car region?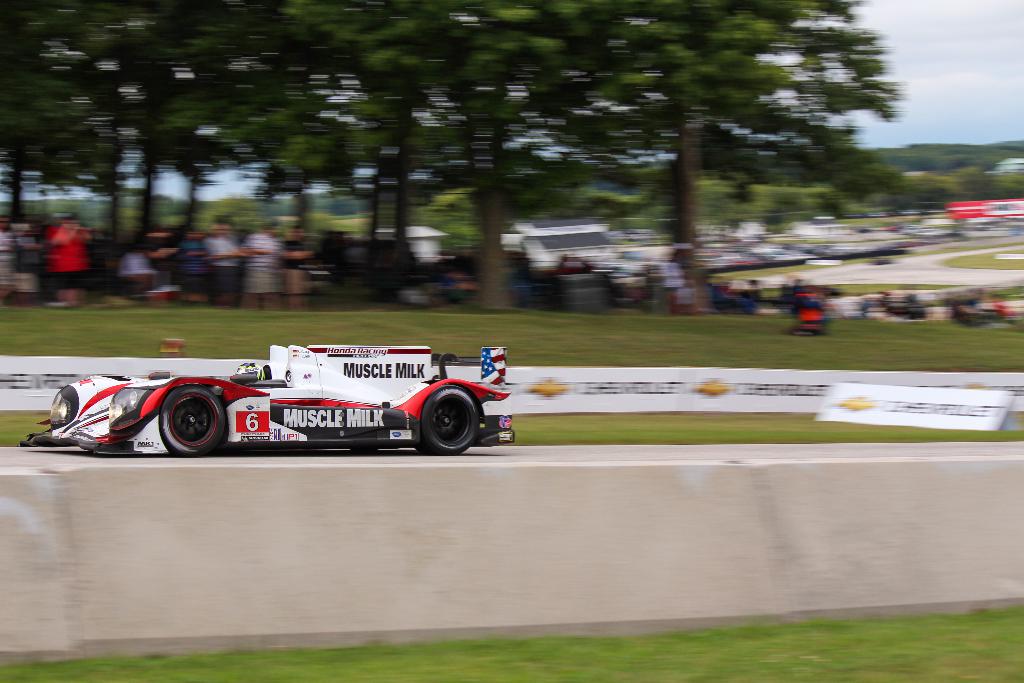
(18, 342, 515, 456)
